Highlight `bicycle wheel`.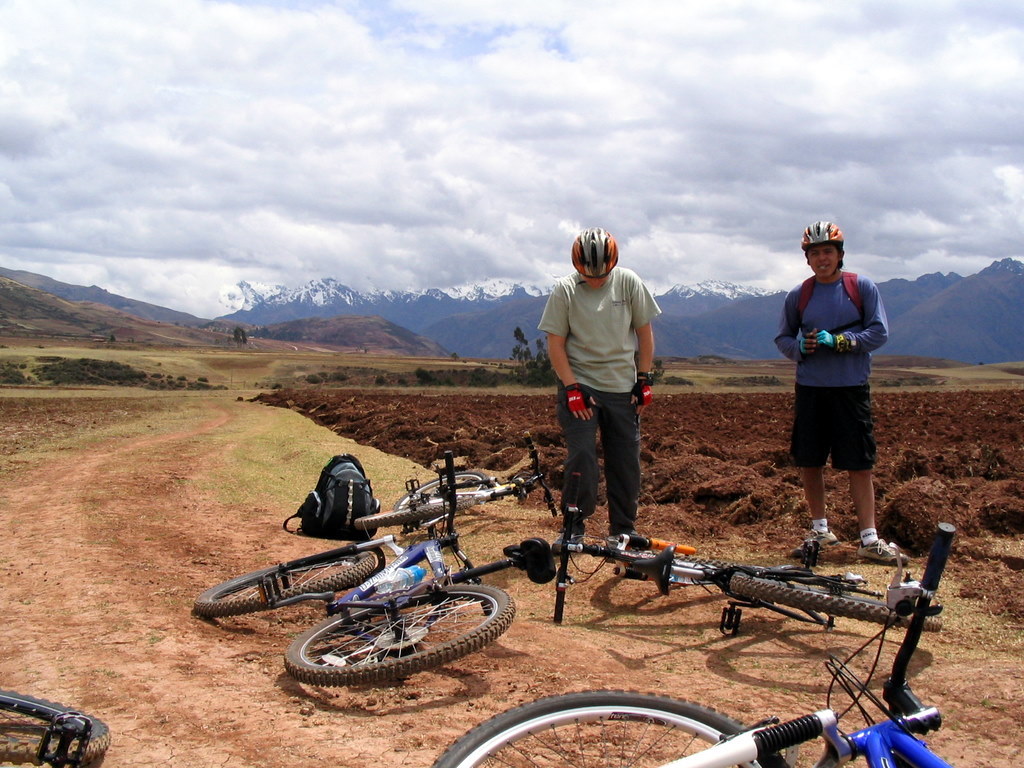
Highlighted region: 194, 544, 363, 621.
